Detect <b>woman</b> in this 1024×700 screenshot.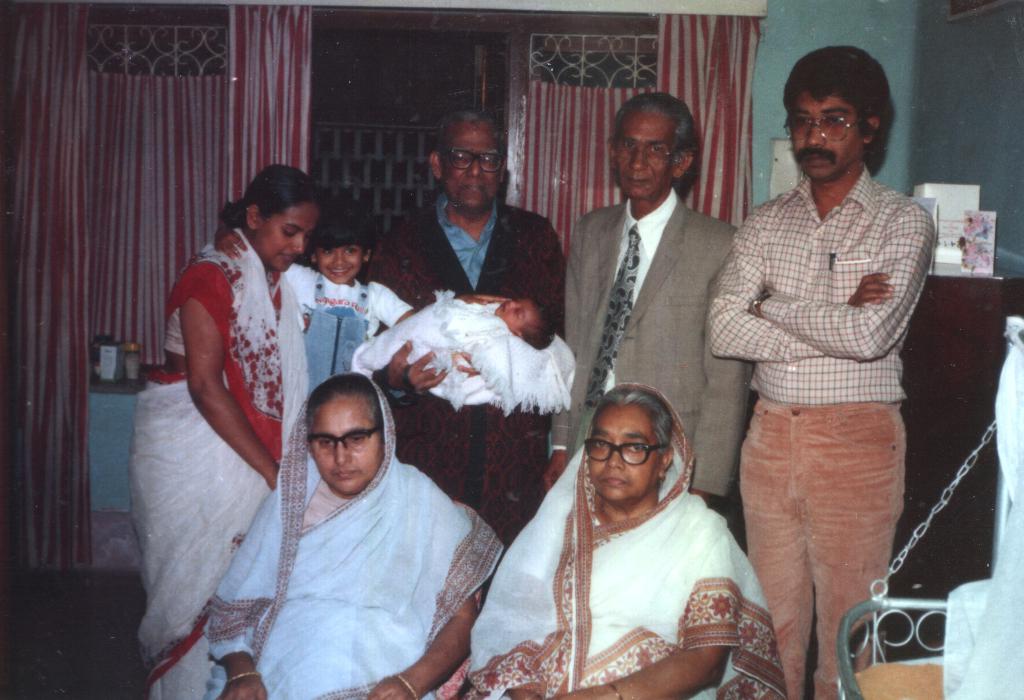
Detection: [left=464, top=382, right=786, bottom=699].
